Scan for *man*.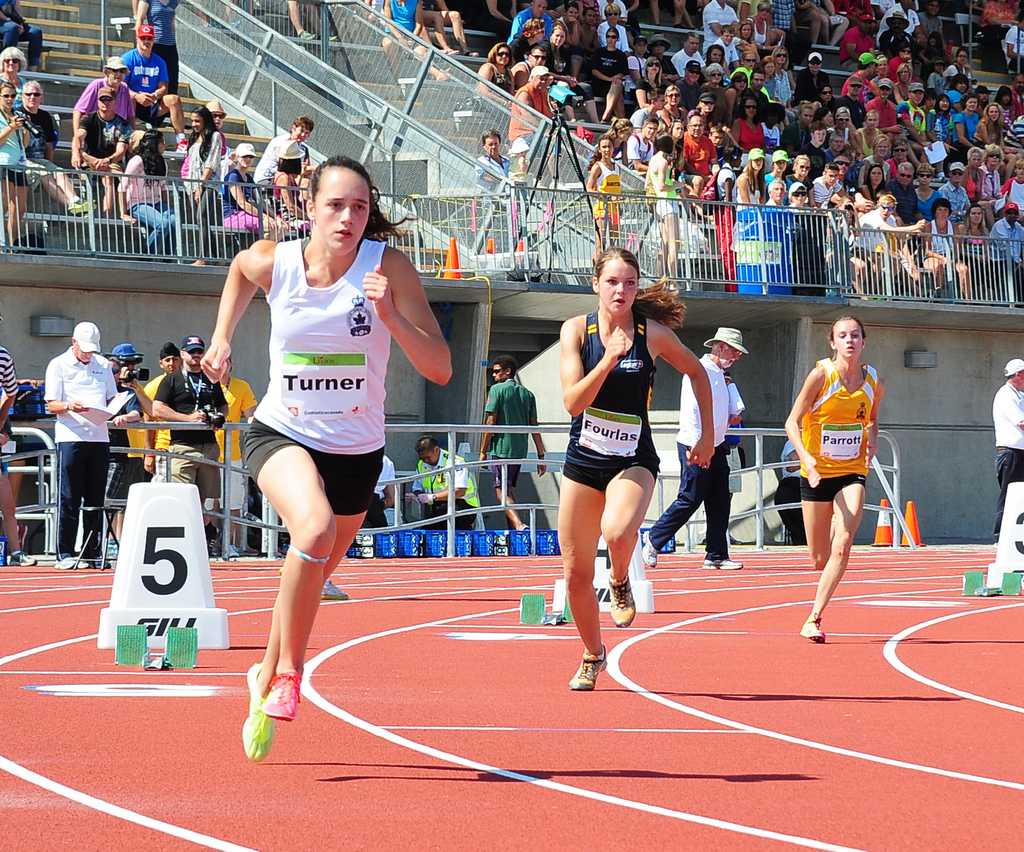
Scan result: 72/88/138/217.
